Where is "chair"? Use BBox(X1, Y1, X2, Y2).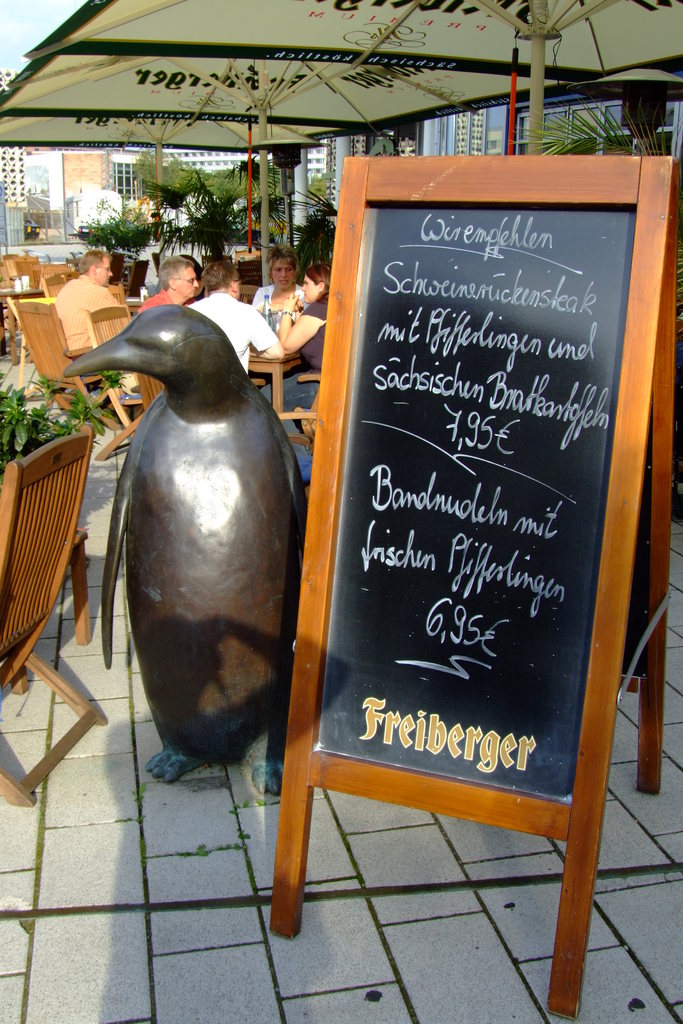
BBox(36, 271, 79, 300).
